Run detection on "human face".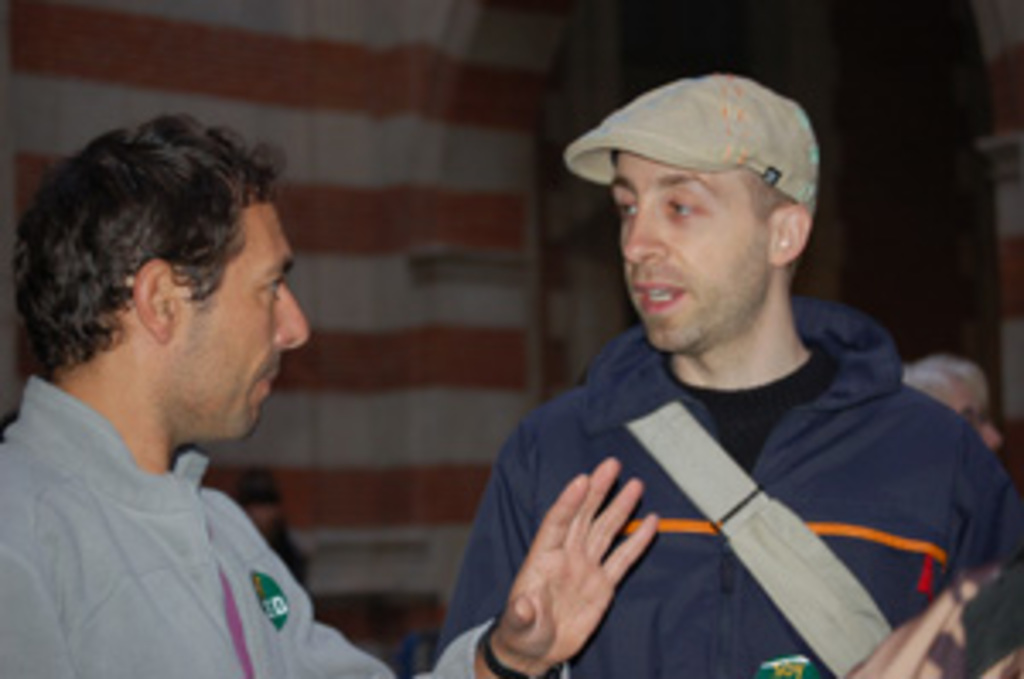
Result: {"x1": 618, "y1": 147, "x2": 778, "y2": 341}.
